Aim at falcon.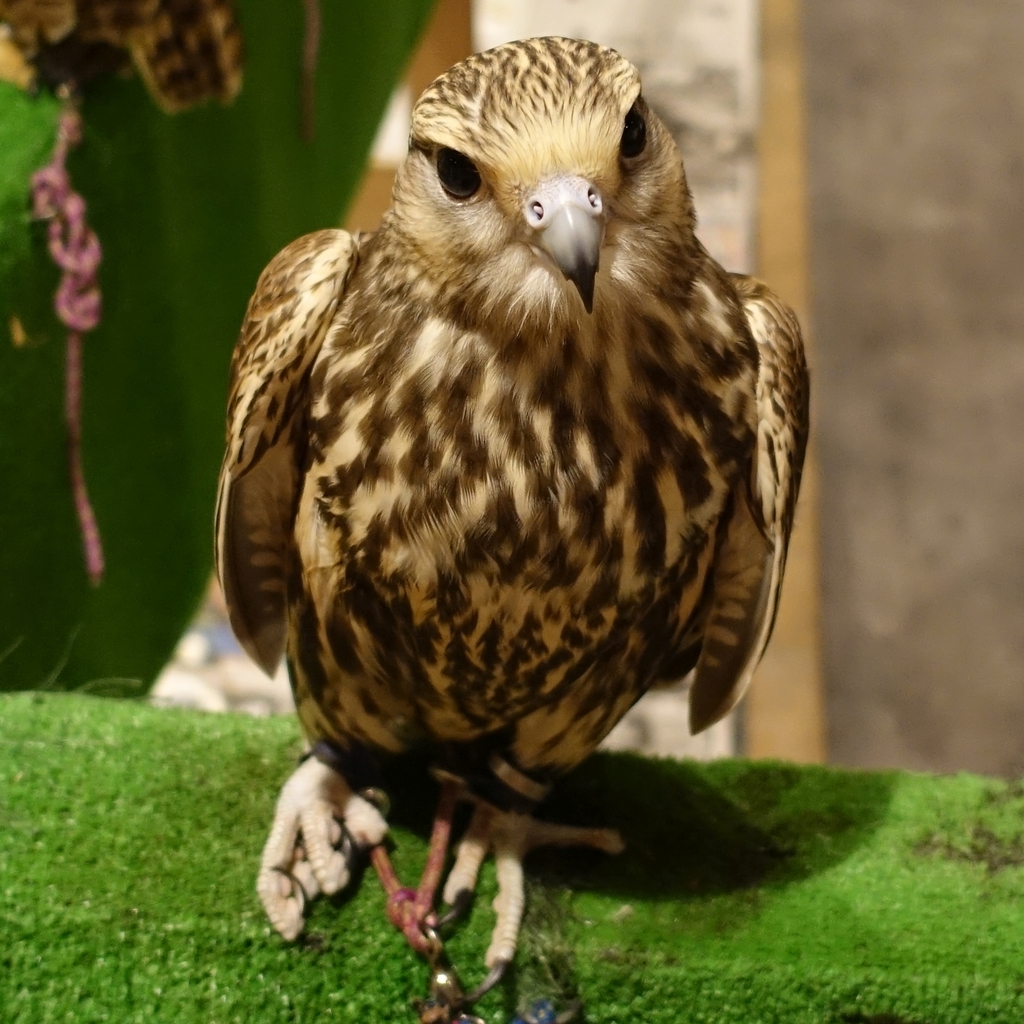
Aimed at x1=211, y1=31, x2=815, y2=1021.
